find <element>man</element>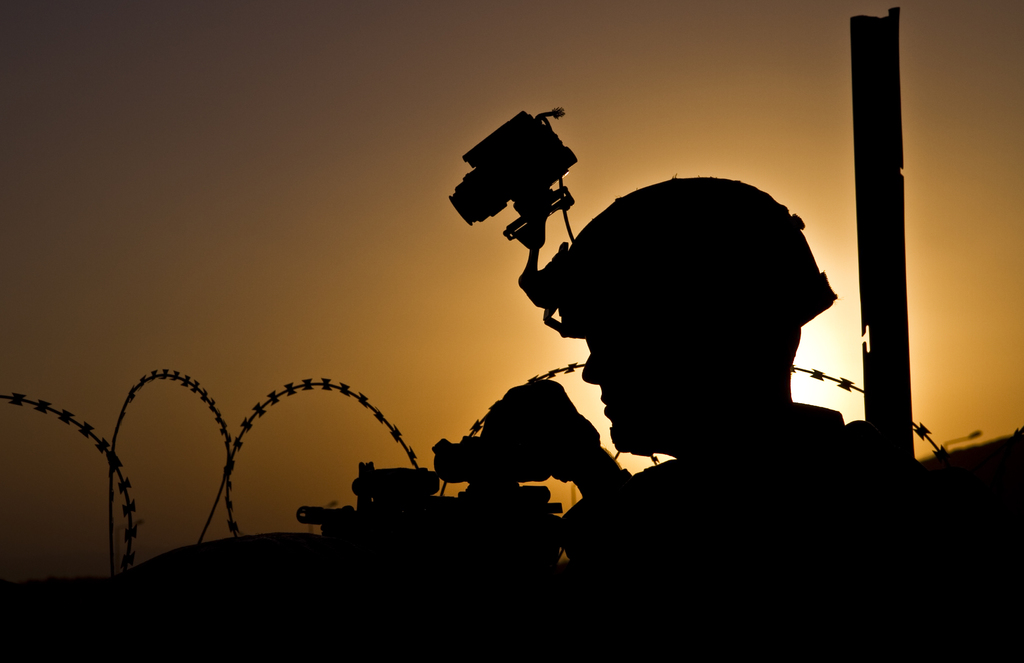
x1=447, y1=184, x2=877, y2=522
